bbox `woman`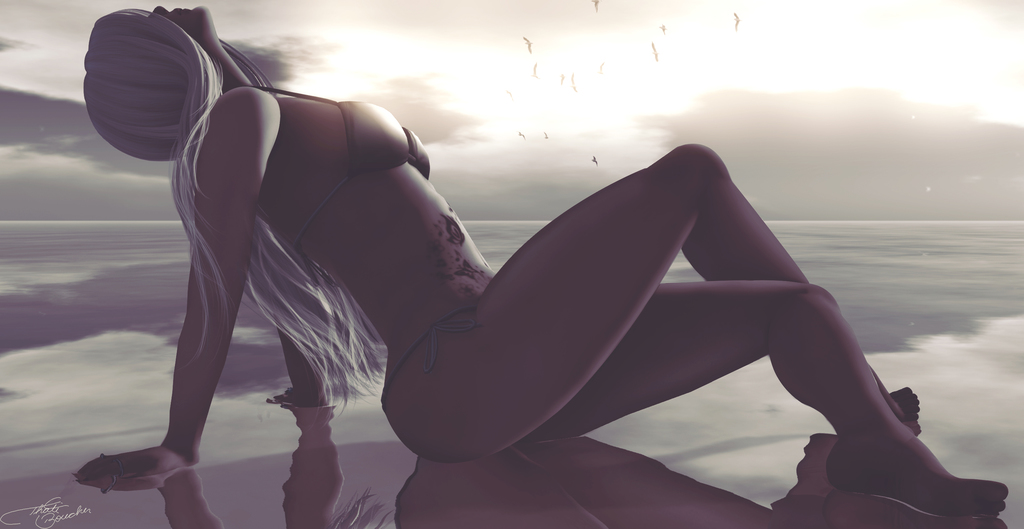
BBox(46, 0, 925, 510)
